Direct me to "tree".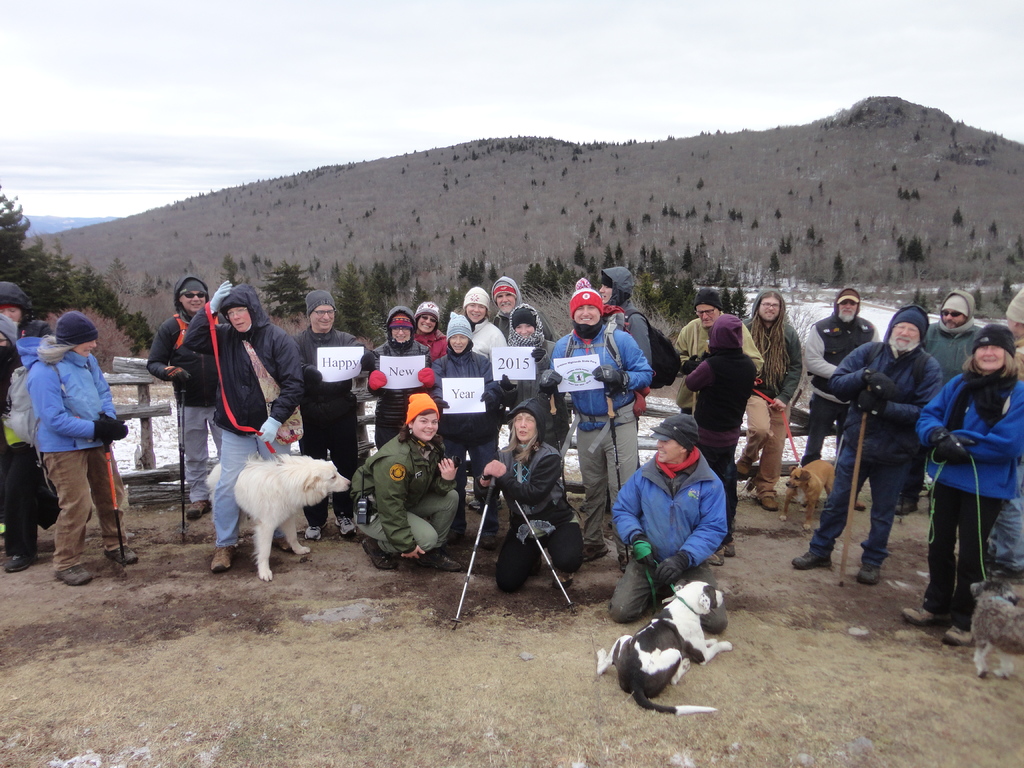
Direction: l=722, t=280, r=751, b=321.
